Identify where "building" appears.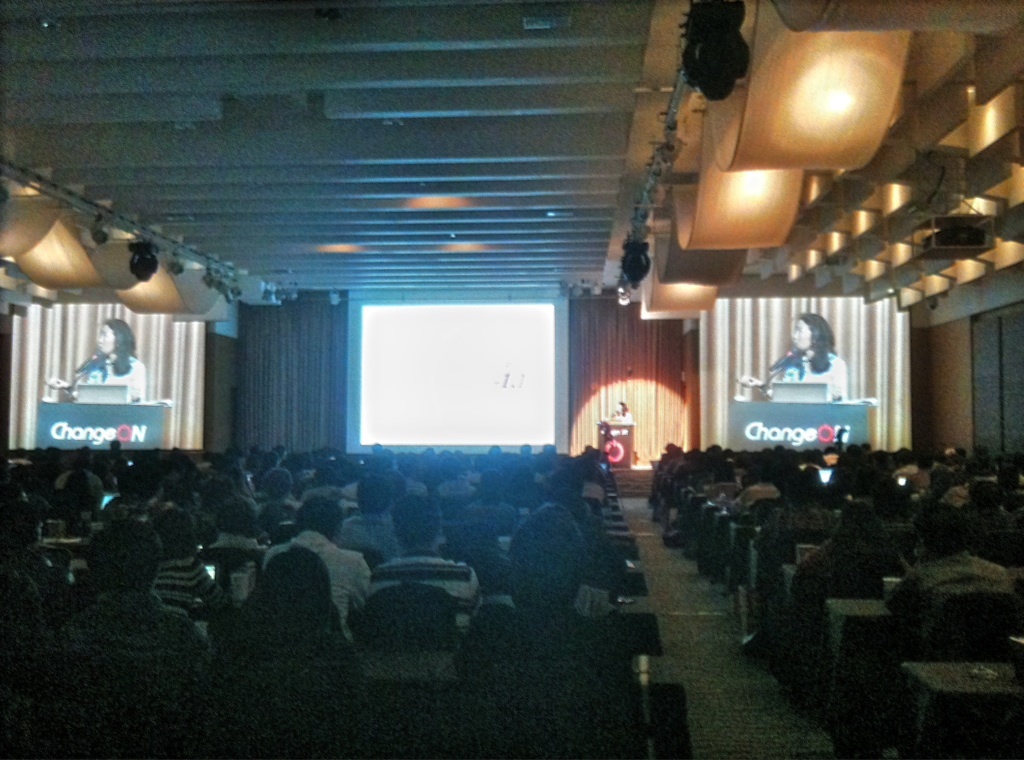
Appears at x1=0 y1=0 x2=1023 y2=759.
